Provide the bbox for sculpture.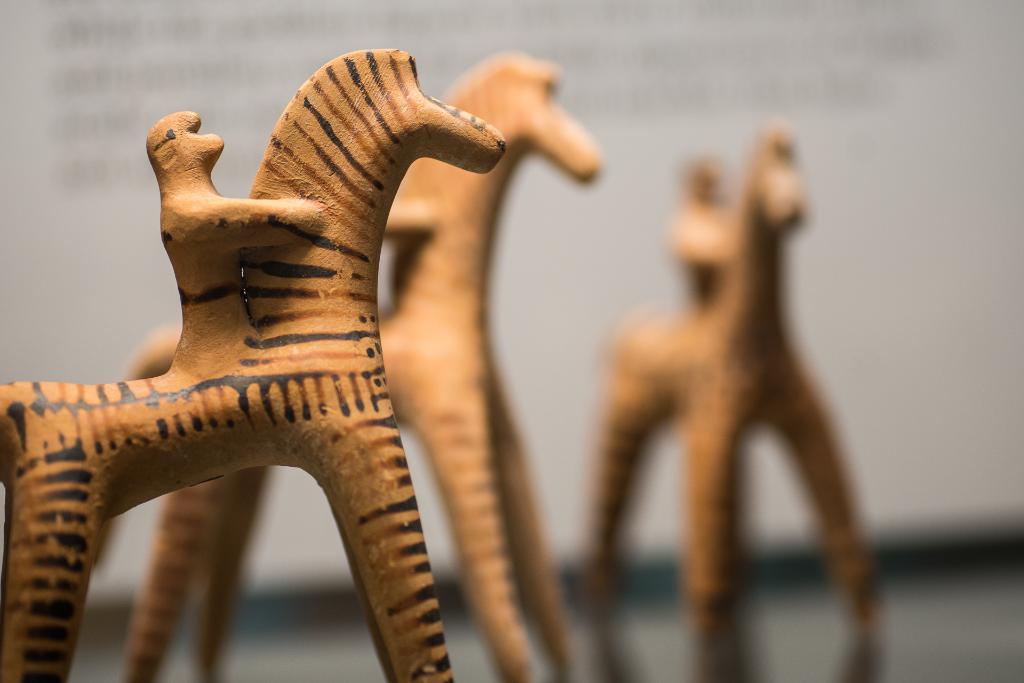
bbox=(577, 117, 877, 625).
